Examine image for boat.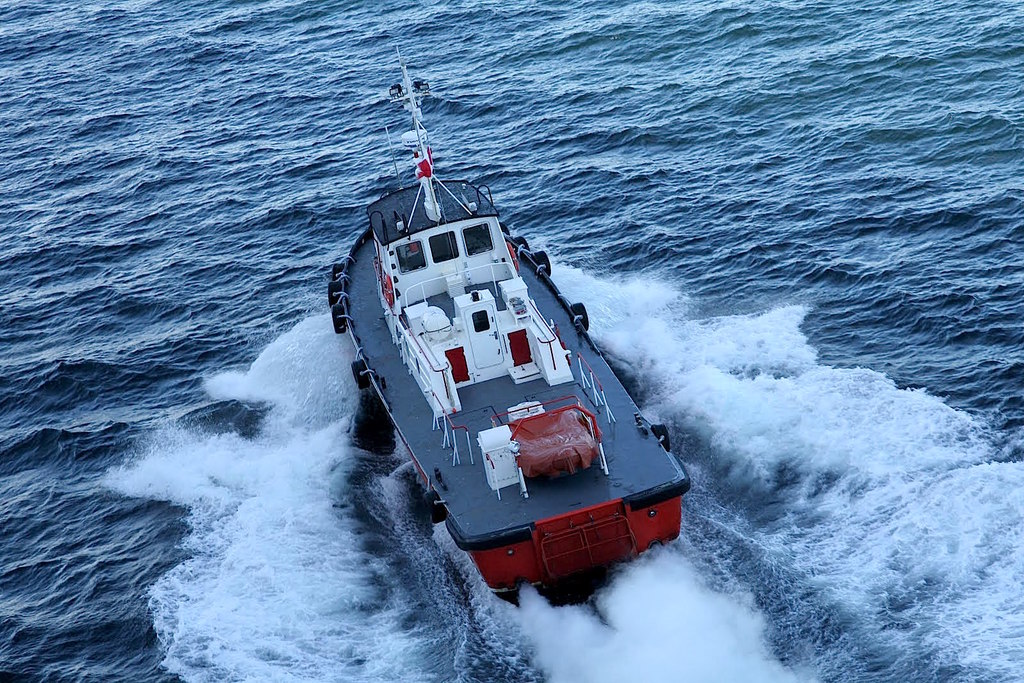
Examination result: <bbox>353, 88, 708, 580</bbox>.
